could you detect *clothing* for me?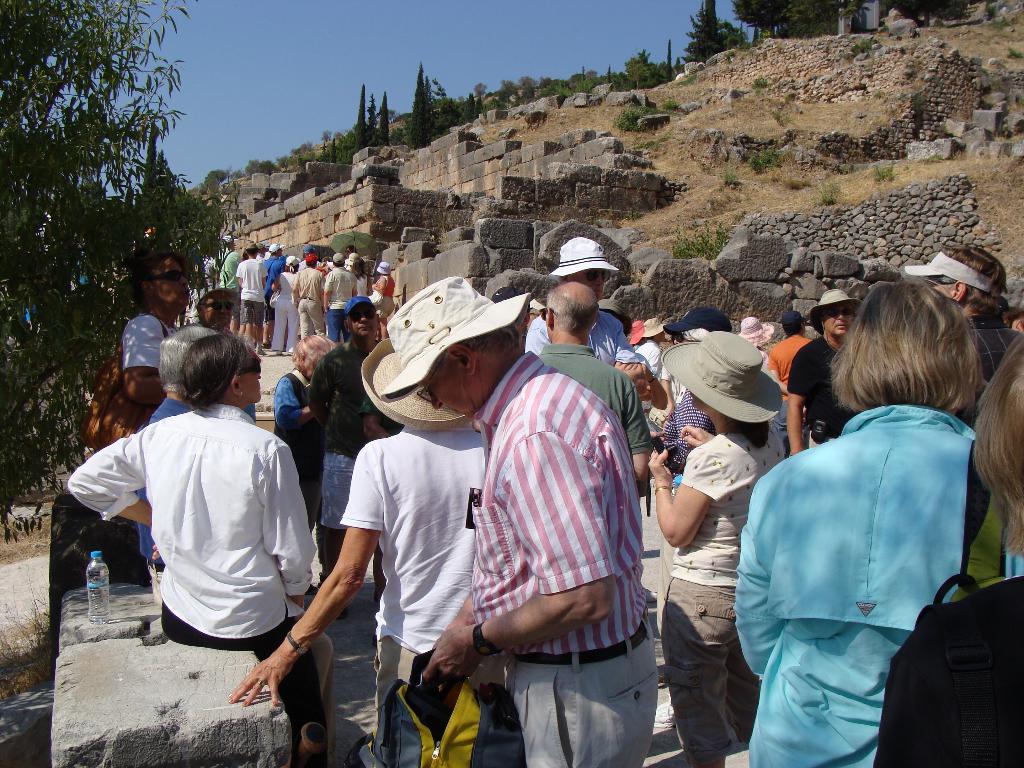
Detection result: <region>639, 340, 668, 371</region>.
